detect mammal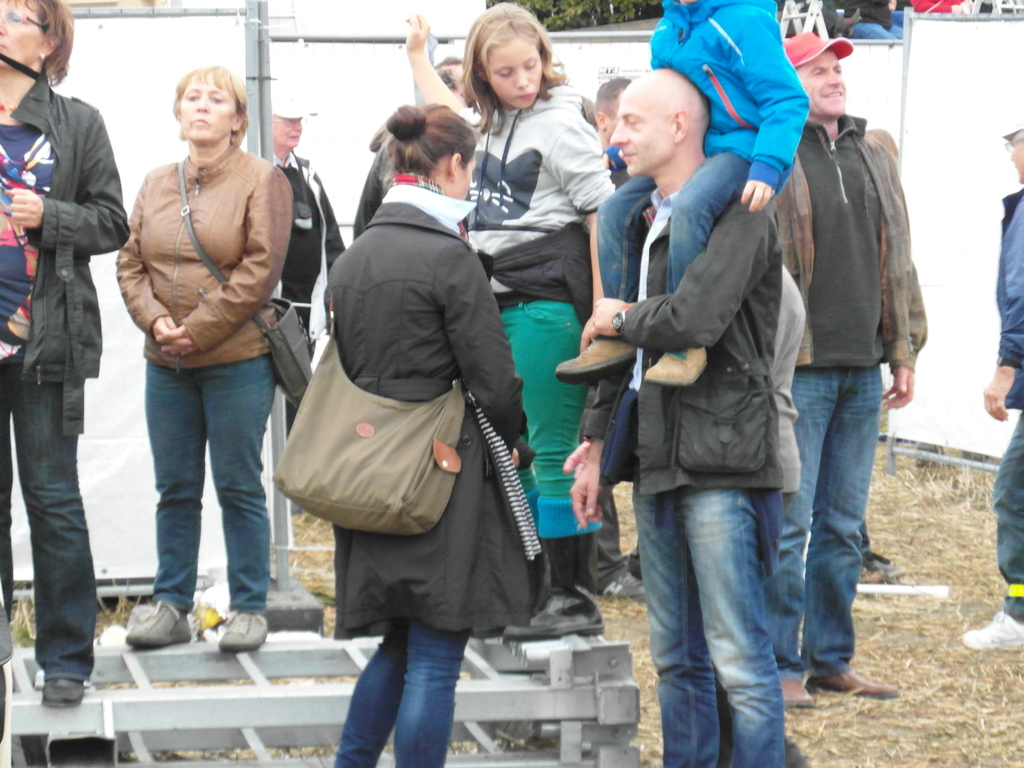
[269, 86, 347, 358]
